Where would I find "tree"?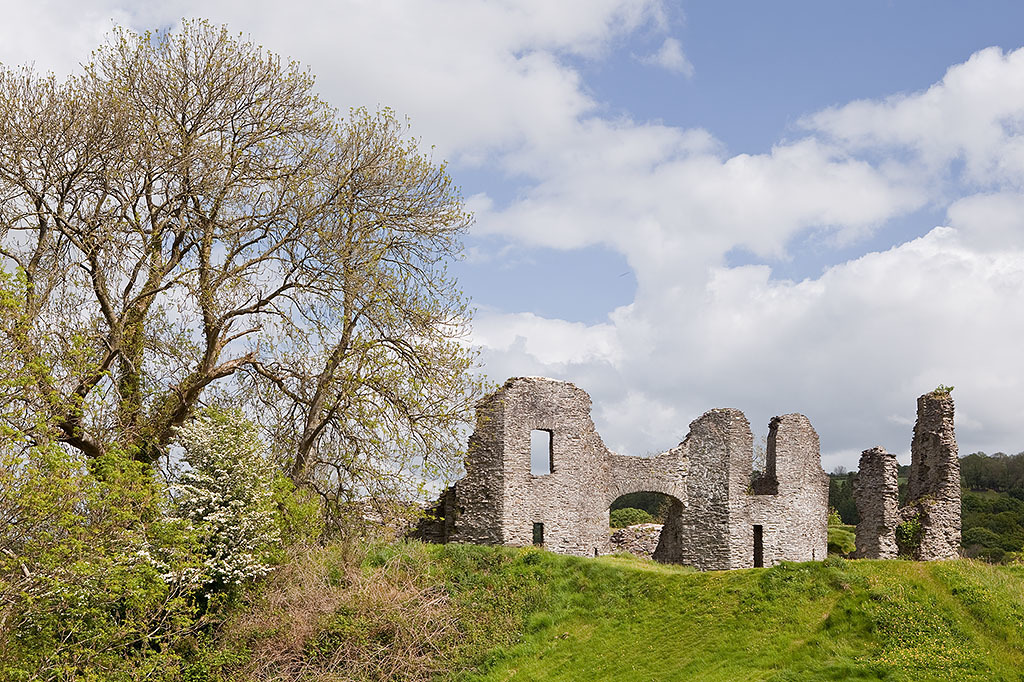
At 24,0,496,633.
